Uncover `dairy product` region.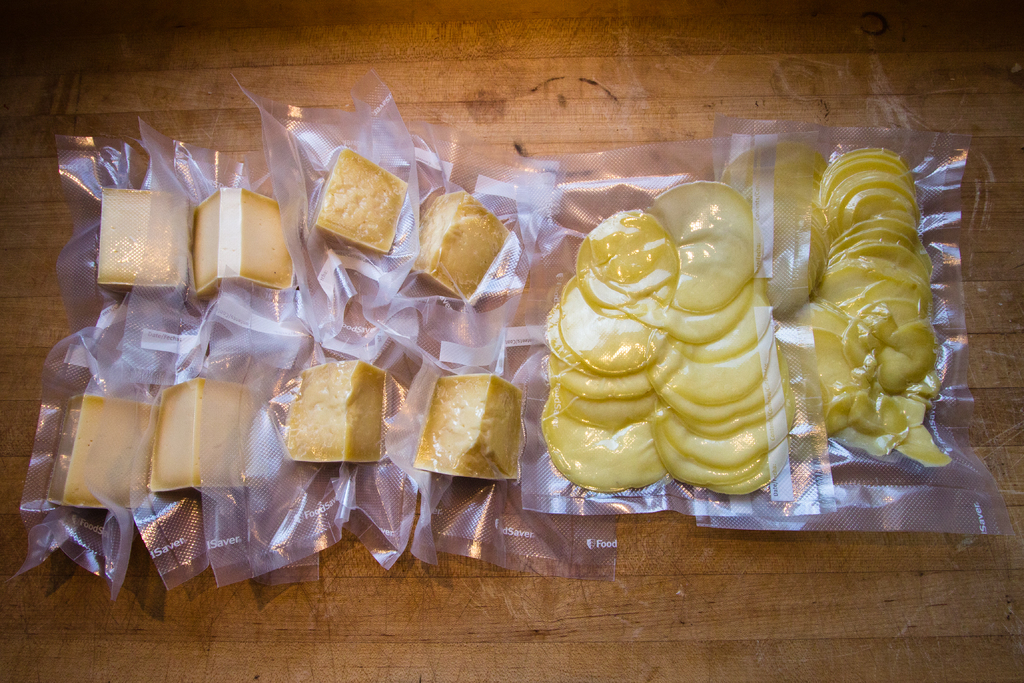
Uncovered: crop(49, 404, 154, 520).
